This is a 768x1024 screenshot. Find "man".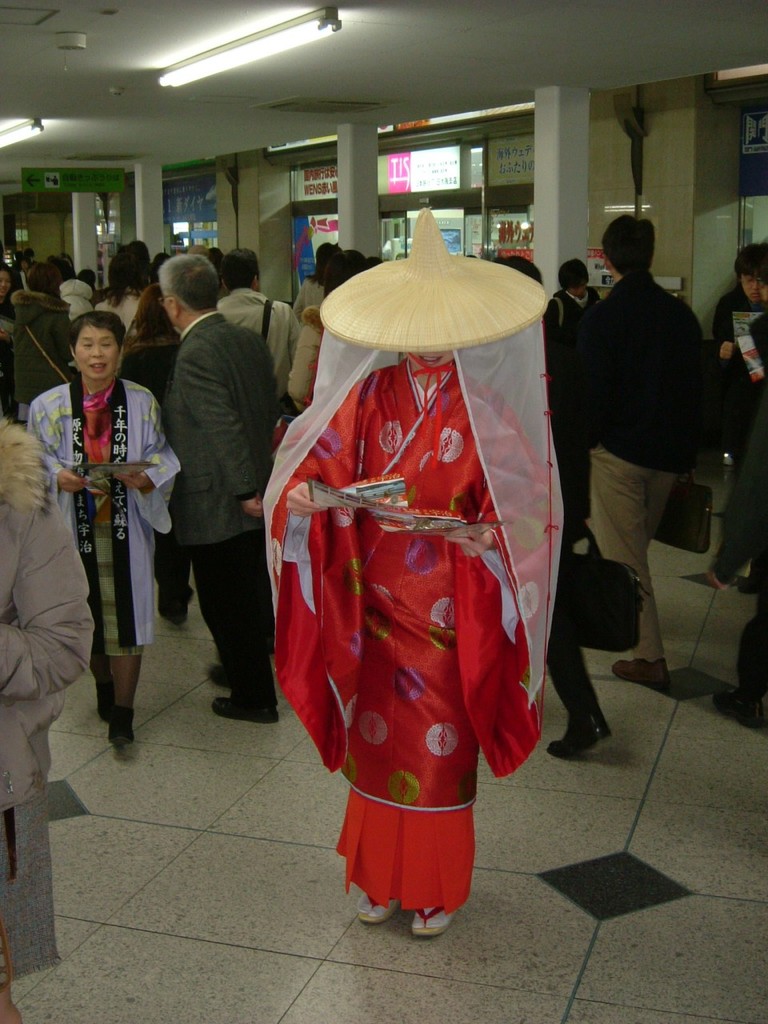
Bounding box: bbox(169, 251, 292, 724).
